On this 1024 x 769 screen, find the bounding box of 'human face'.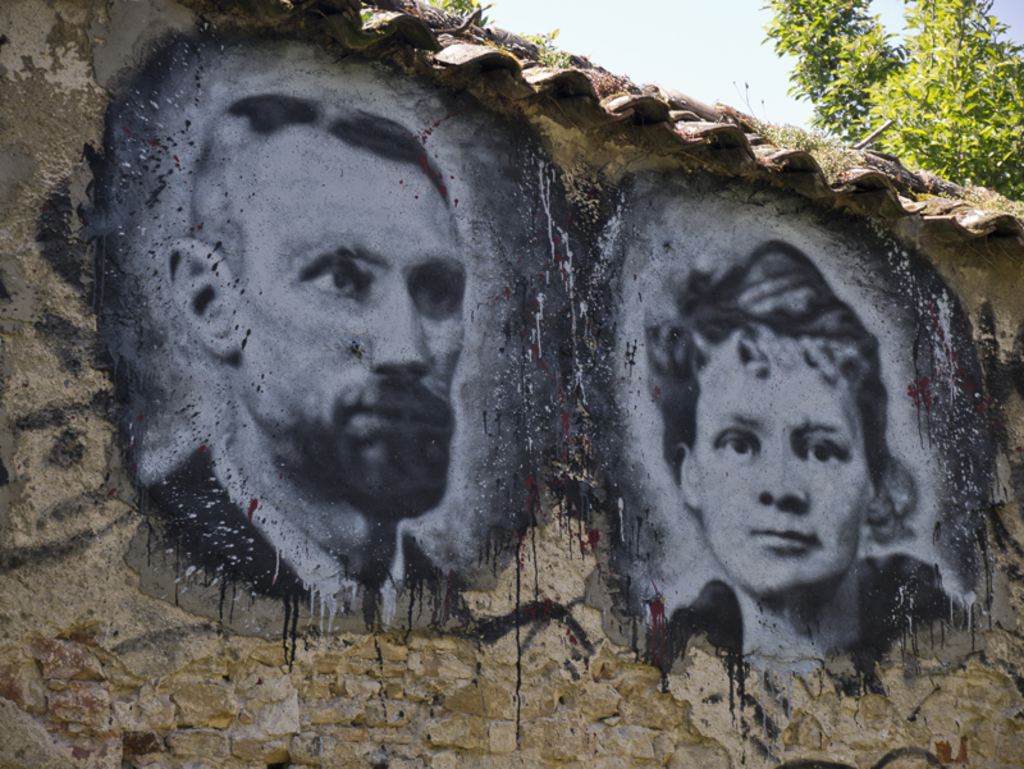
Bounding box: bbox(242, 159, 465, 496).
